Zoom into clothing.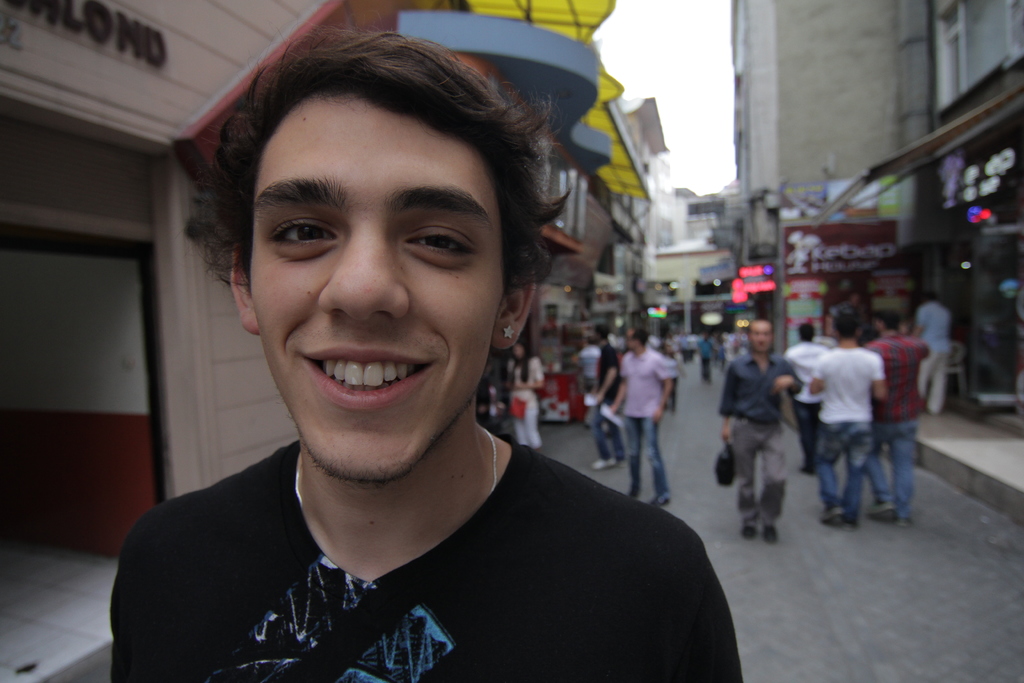
Zoom target: l=586, t=346, r=626, b=462.
